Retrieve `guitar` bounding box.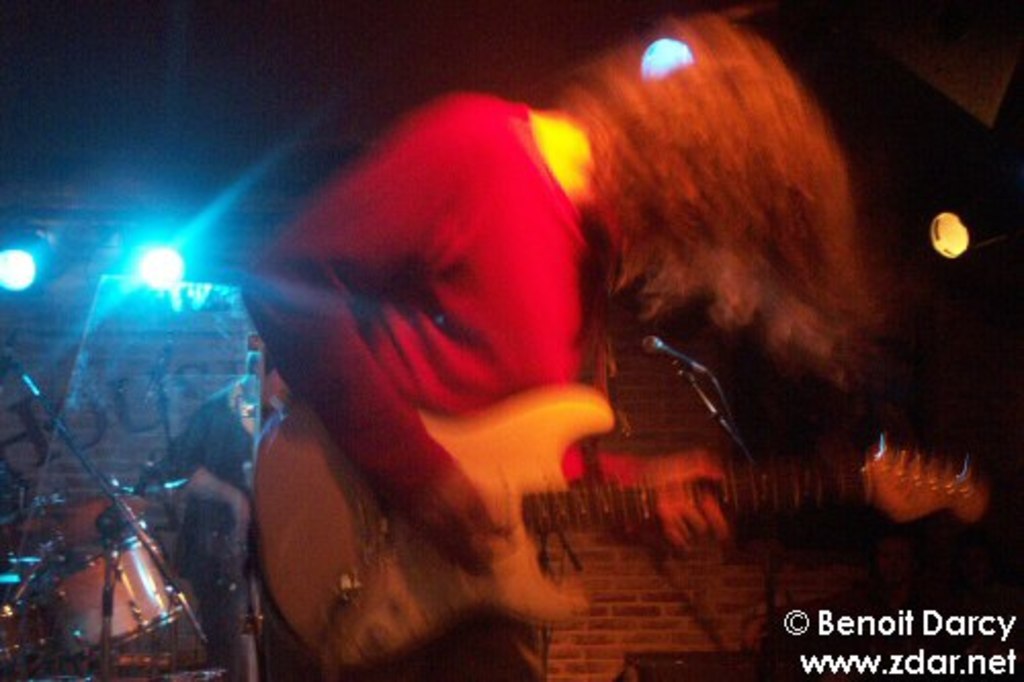
Bounding box: box(256, 383, 993, 664).
